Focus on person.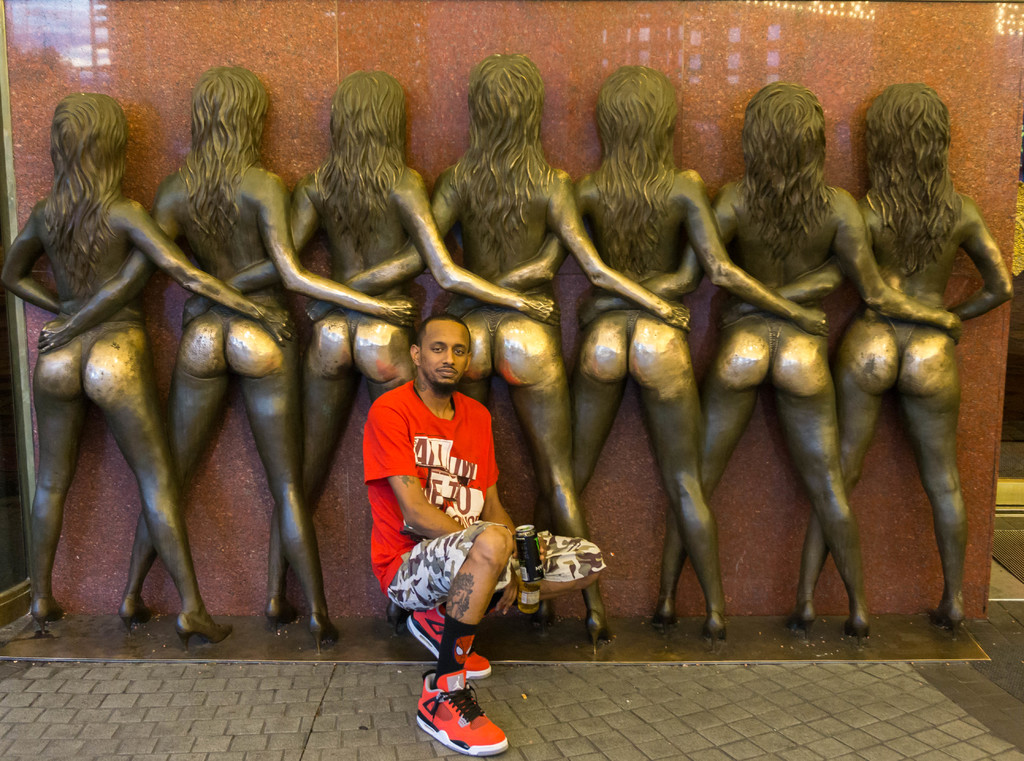
Focused at [304,51,690,644].
